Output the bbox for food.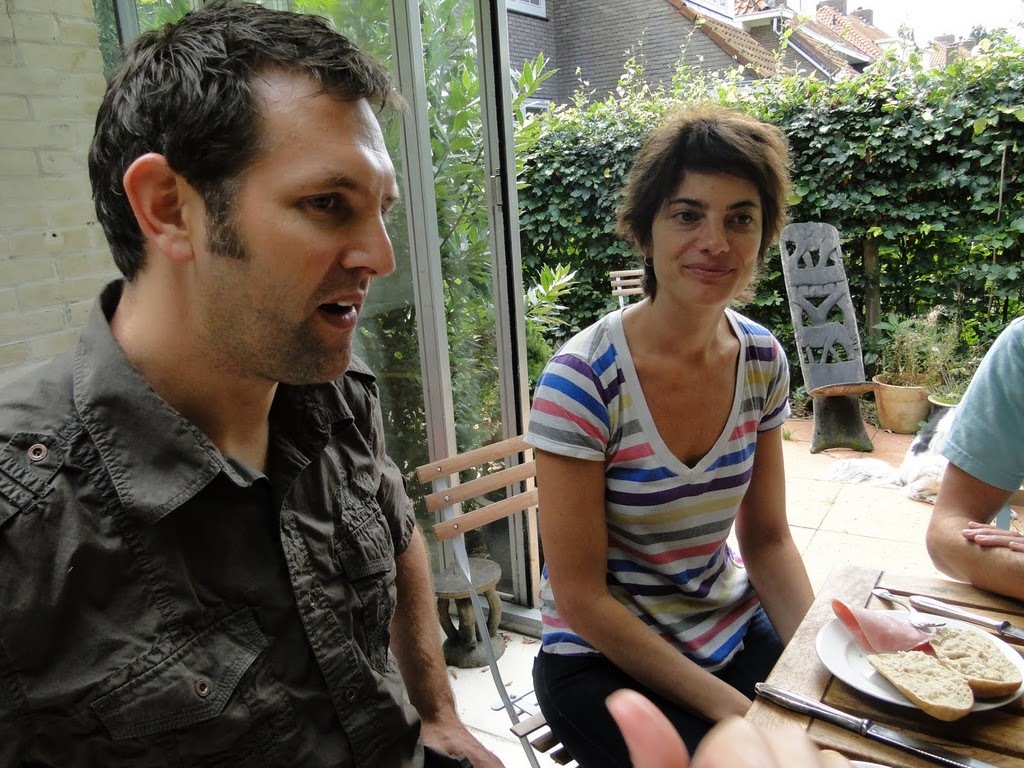
{"x1": 844, "y1": 612, "x2": 1003, "y2": 712}.
